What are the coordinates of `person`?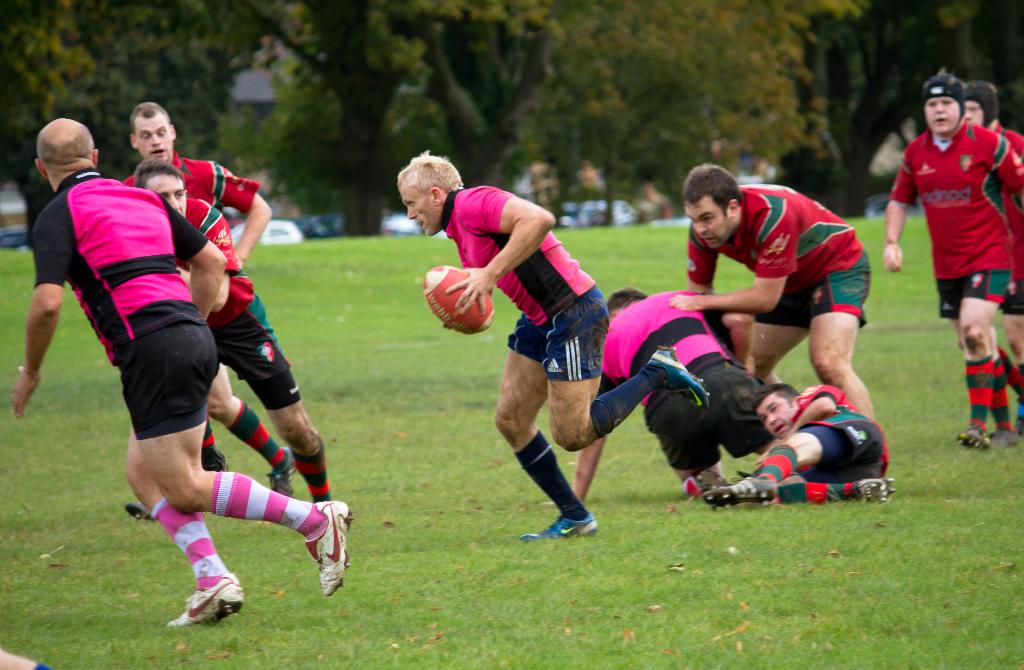
{"x1": 540, "y1": 287, "x2": 766, "y2": 507}.
